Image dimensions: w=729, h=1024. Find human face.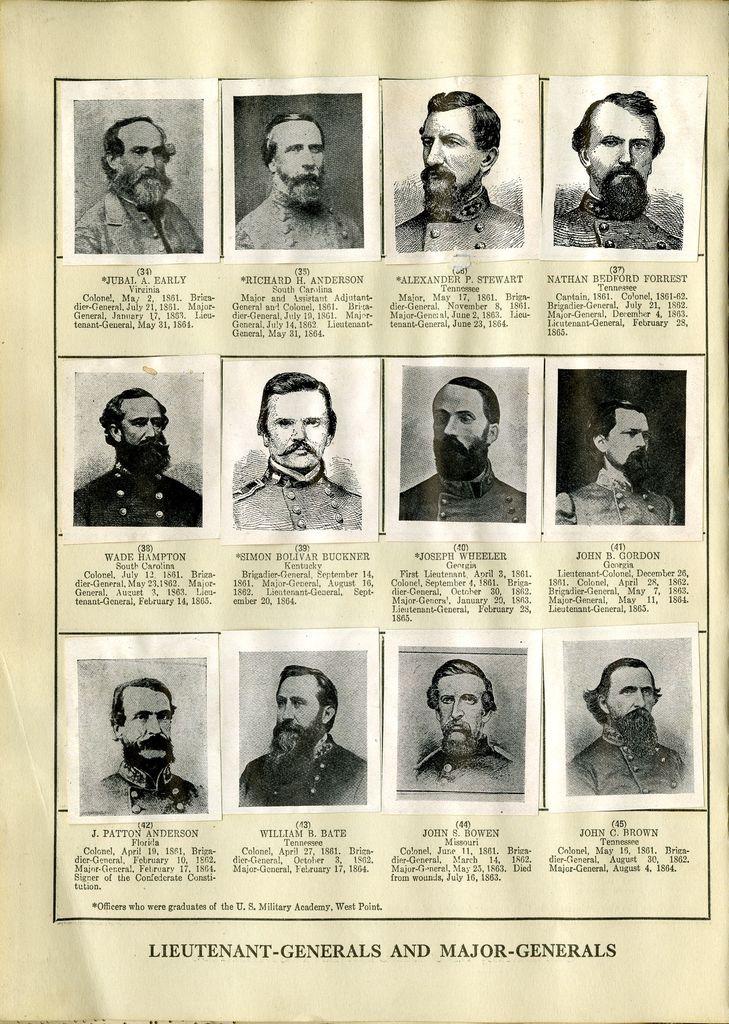
275,123,325,196.
